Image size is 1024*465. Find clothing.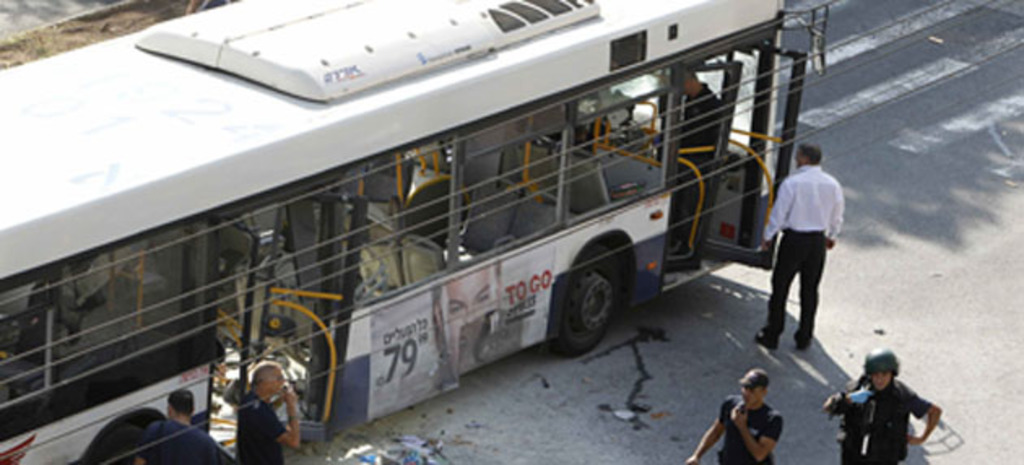
829 361 956 462.
